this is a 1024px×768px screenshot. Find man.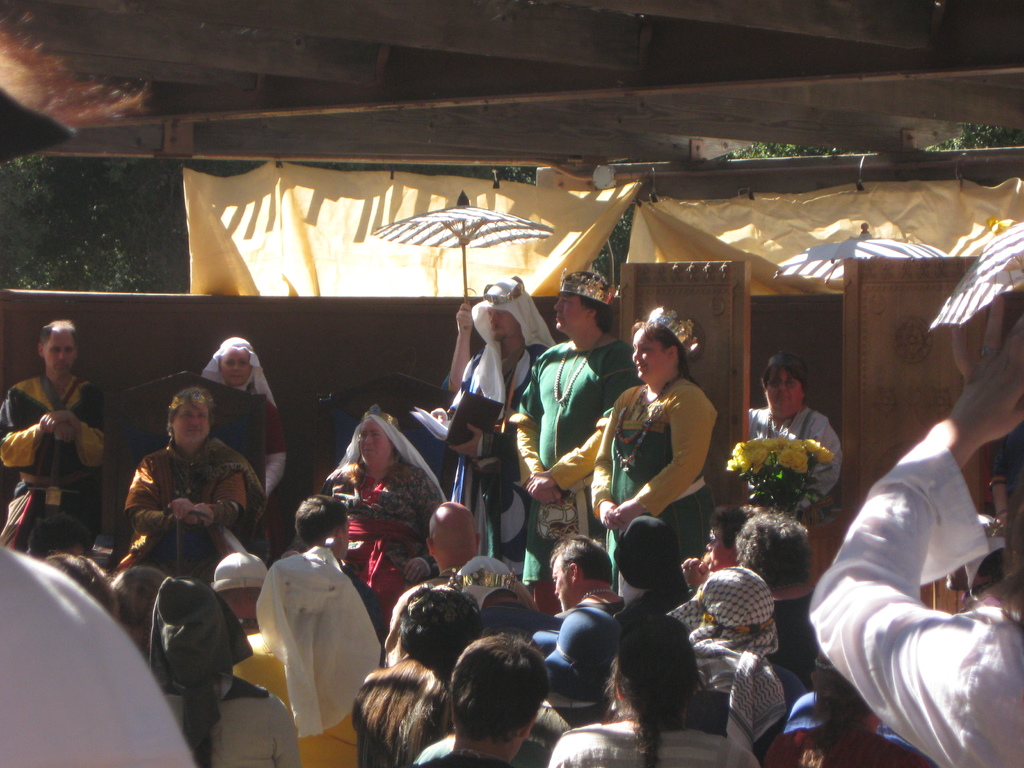
Bounding box: [x1=532, y1=531, x2=632, y2=729].
